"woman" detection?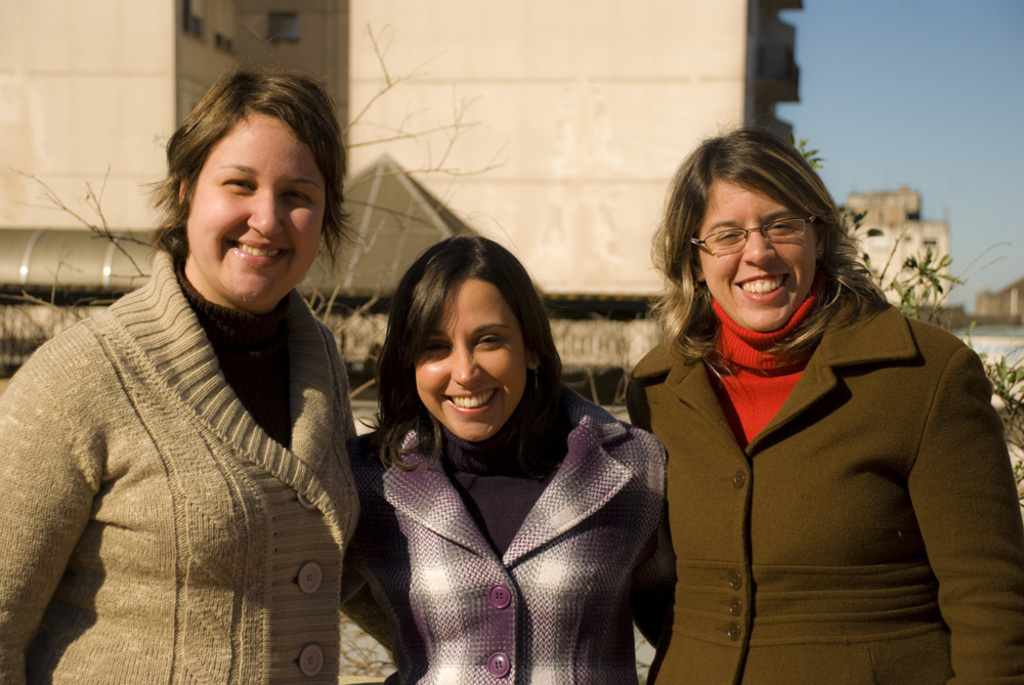
{"left": 623, "top": 129, "right": 1023, "bottom": 684}
